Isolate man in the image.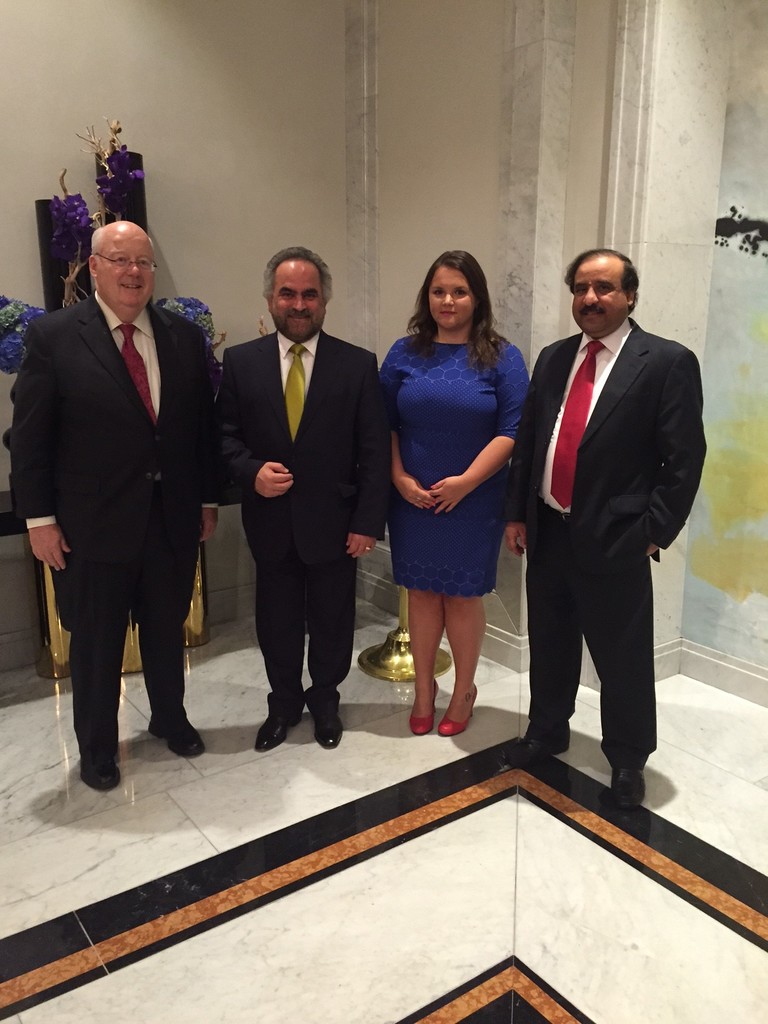
Isolated region: <bbox>214, 246, 398, 756</bbox>.
